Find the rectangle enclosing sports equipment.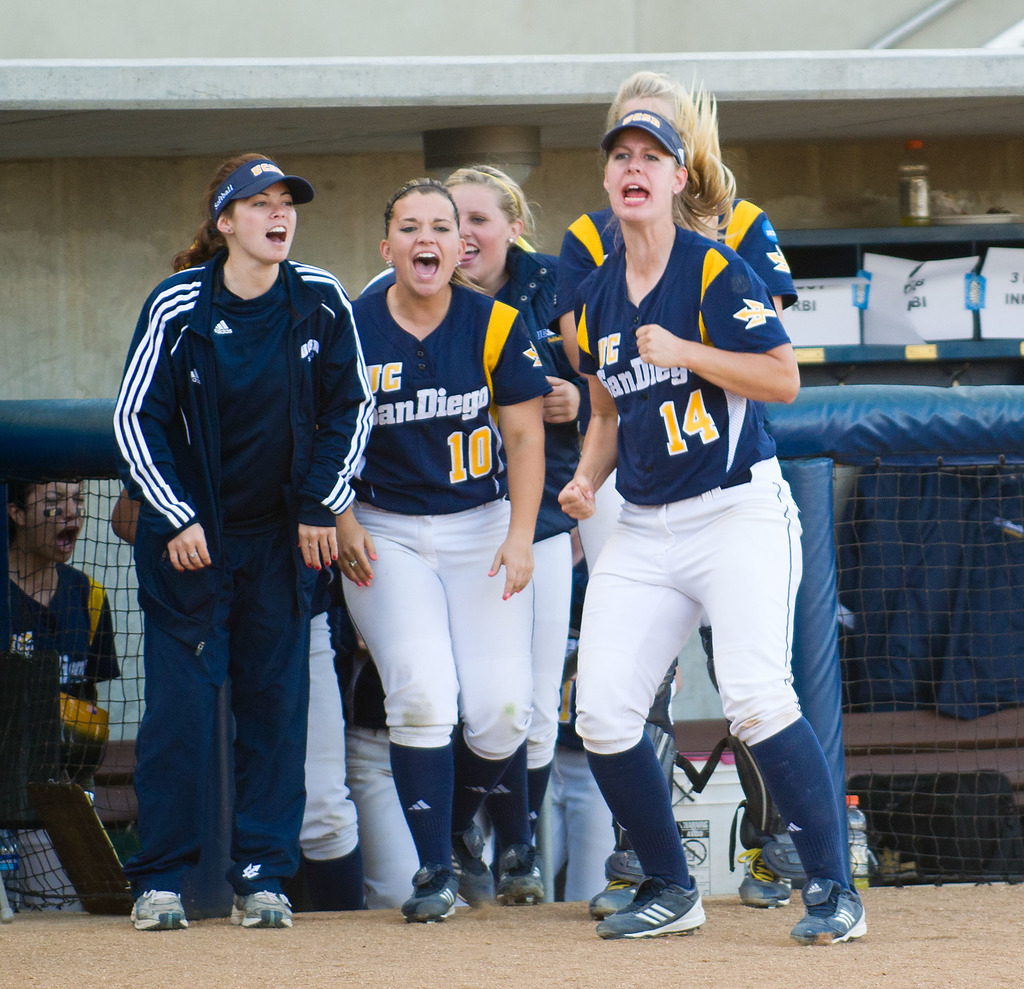
(left=598, top=873, right=703, bottom=936).
